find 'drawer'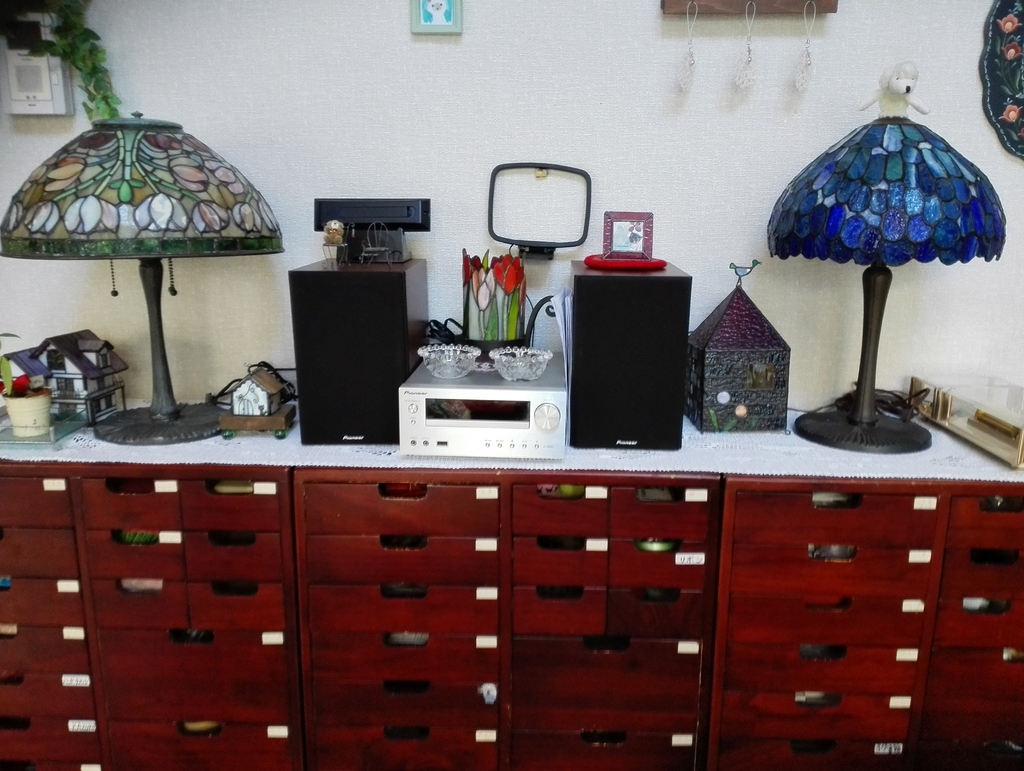
604:587:707:634
